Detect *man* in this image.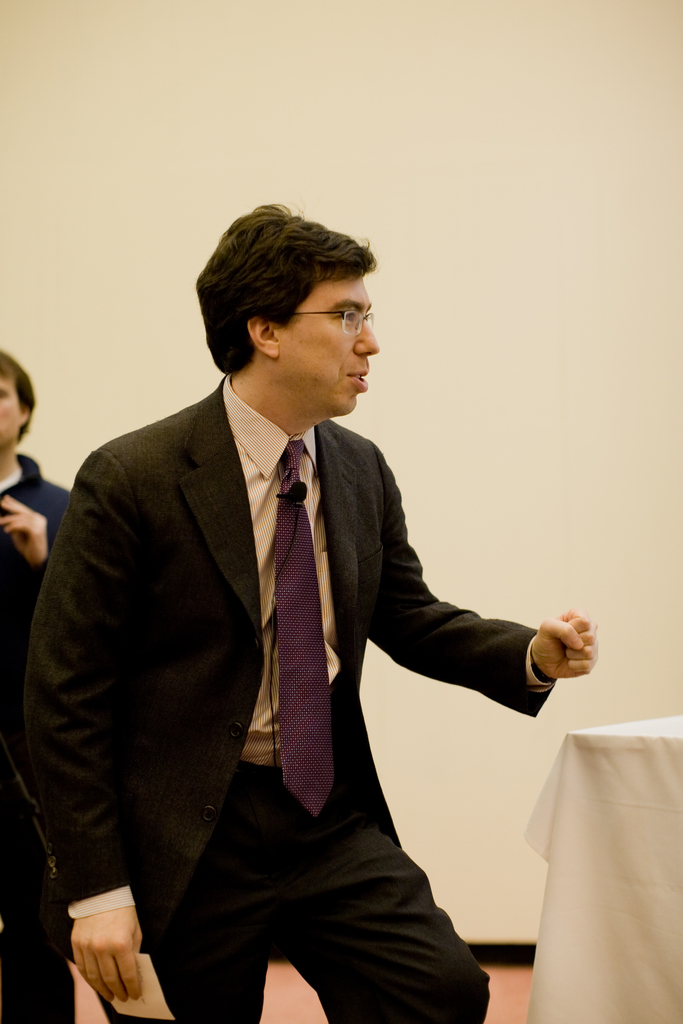
Detection: 0 340 74 1023.
